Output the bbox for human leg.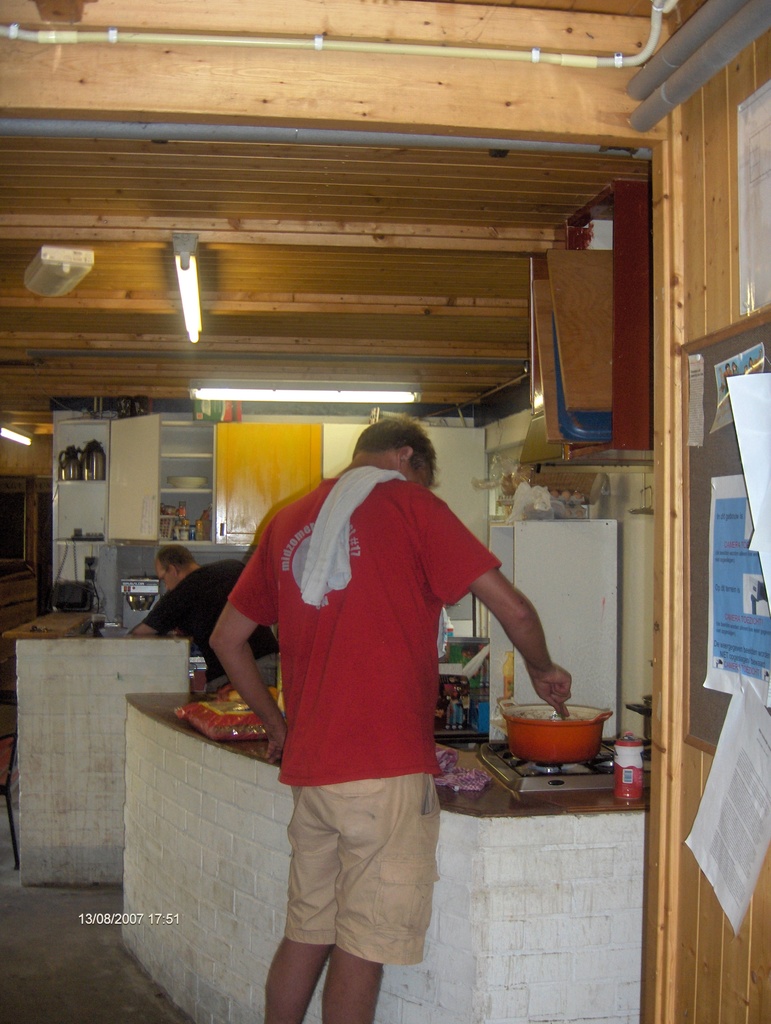
region(318, 946, 377, 1023).
